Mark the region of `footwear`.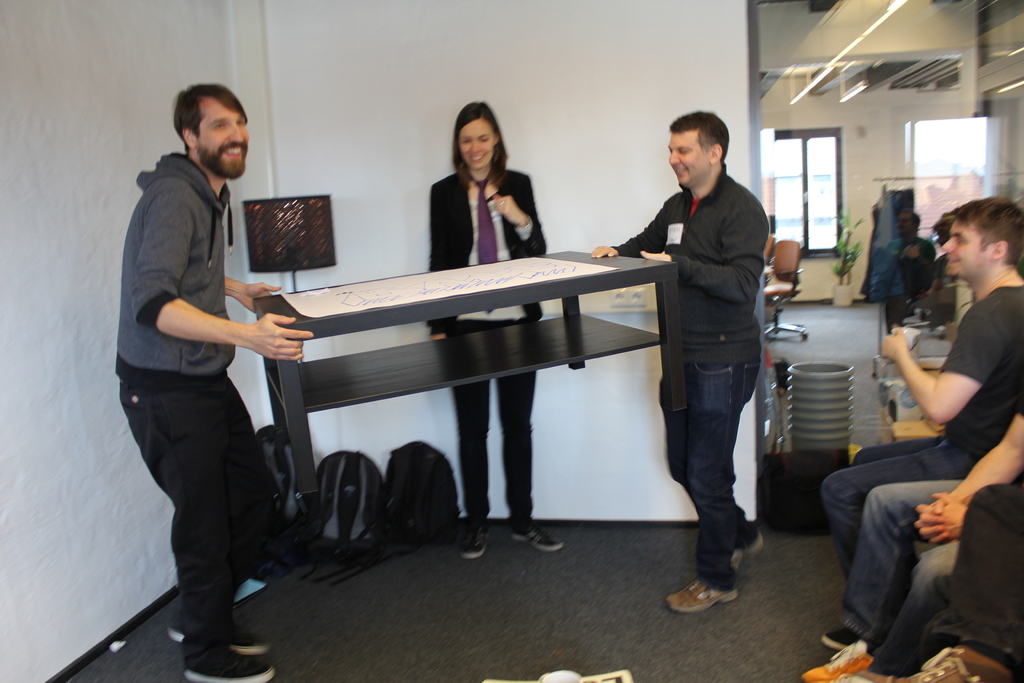
Region: crop(165, 620, 264, 657).
